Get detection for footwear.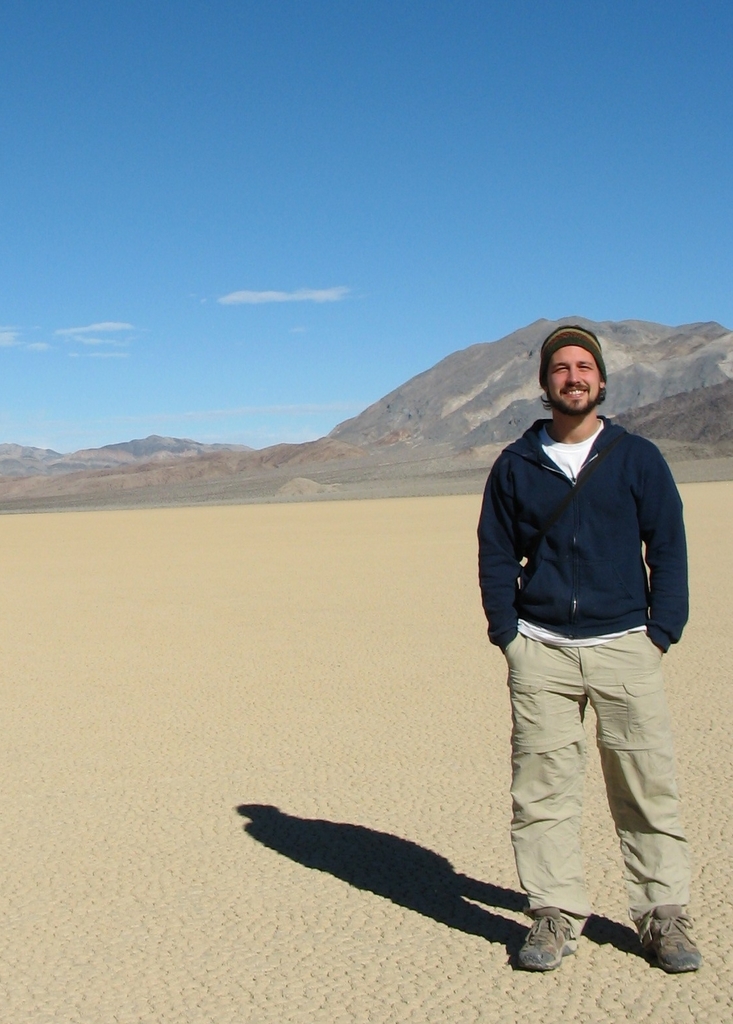
Detection: 518,902,576,971.
